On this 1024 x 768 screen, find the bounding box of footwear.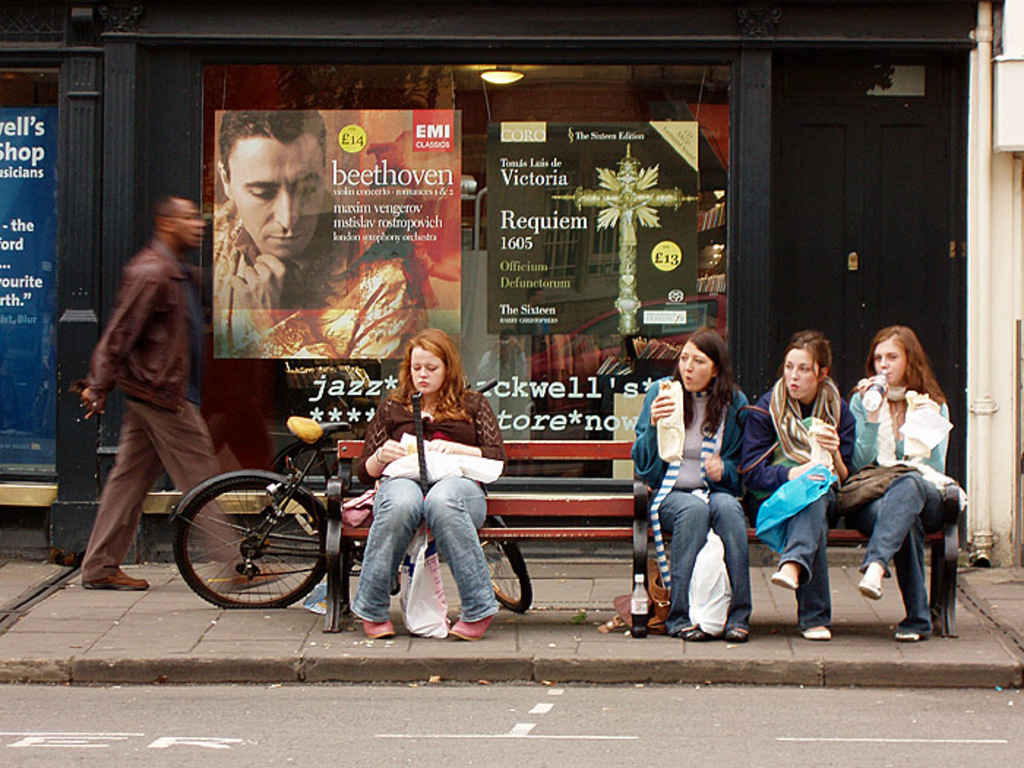
Bounding box: bbox(82, 566, 154, 591).
